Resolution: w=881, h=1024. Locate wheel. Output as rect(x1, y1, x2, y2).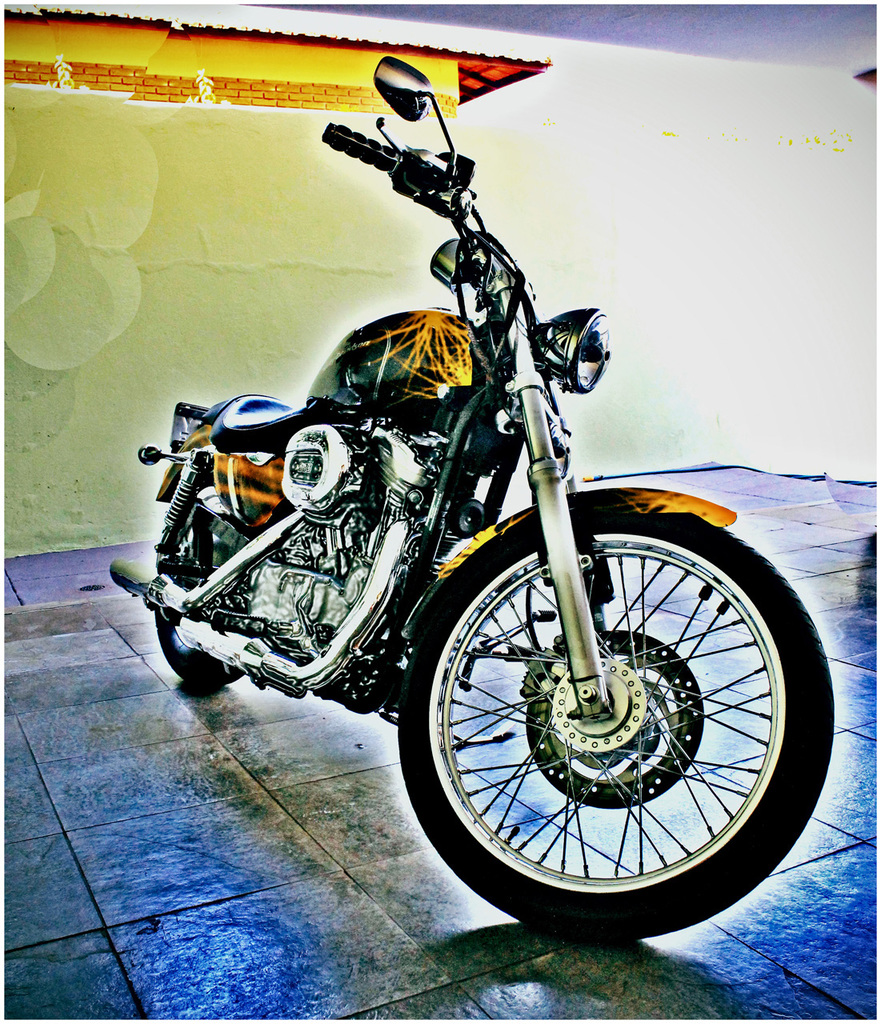
rect(388, 509, 839, 950).
